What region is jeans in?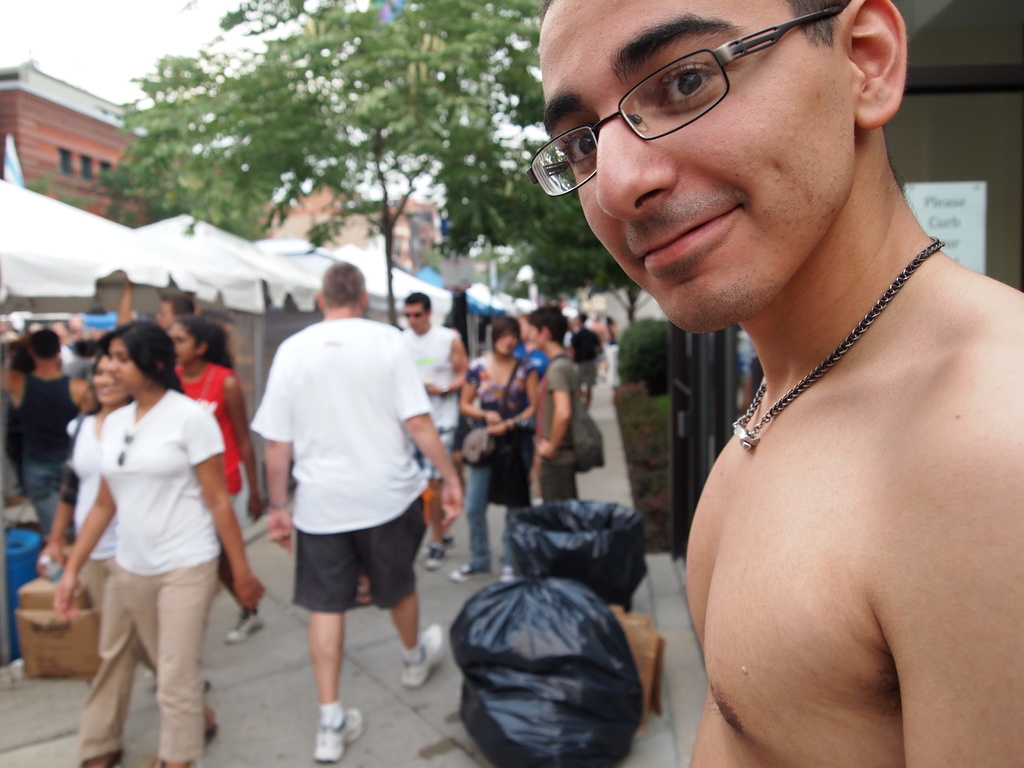
[463,429,536,574].
